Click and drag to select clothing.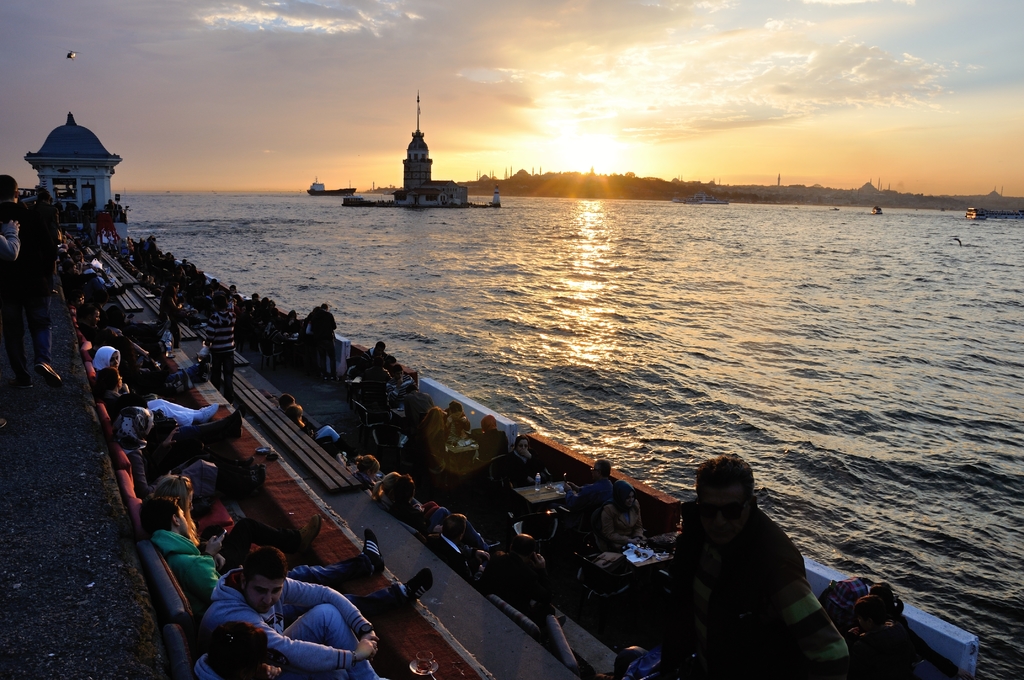
Selection: [left=200, top=295, right=234, bottom=403].
